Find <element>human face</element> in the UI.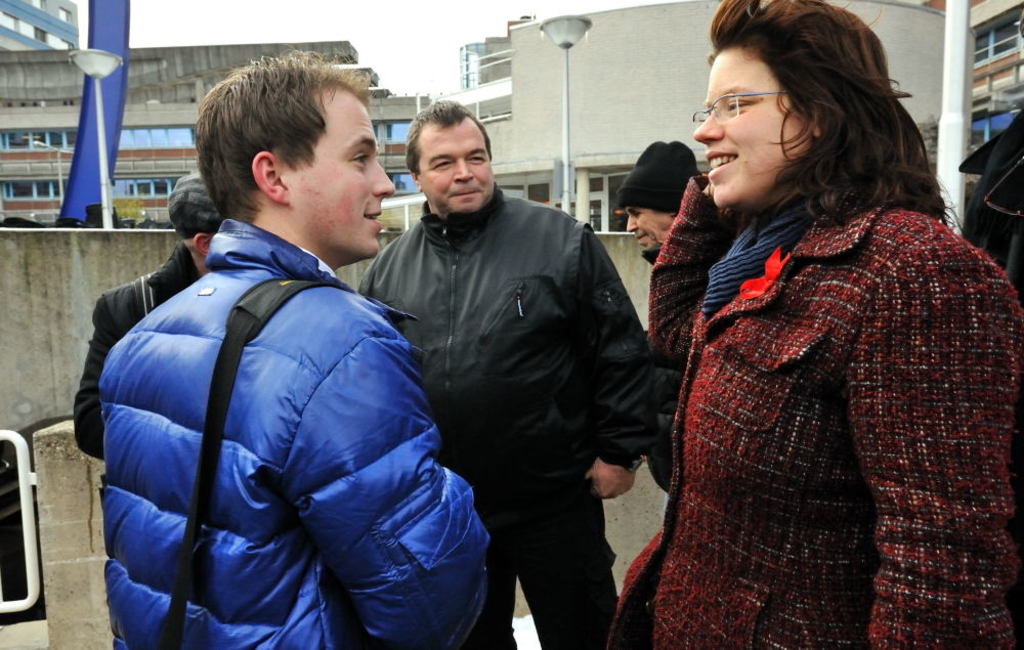
UI element at {"x1": 694, "y1": 53, "x2": 808, "y2": 209}.
